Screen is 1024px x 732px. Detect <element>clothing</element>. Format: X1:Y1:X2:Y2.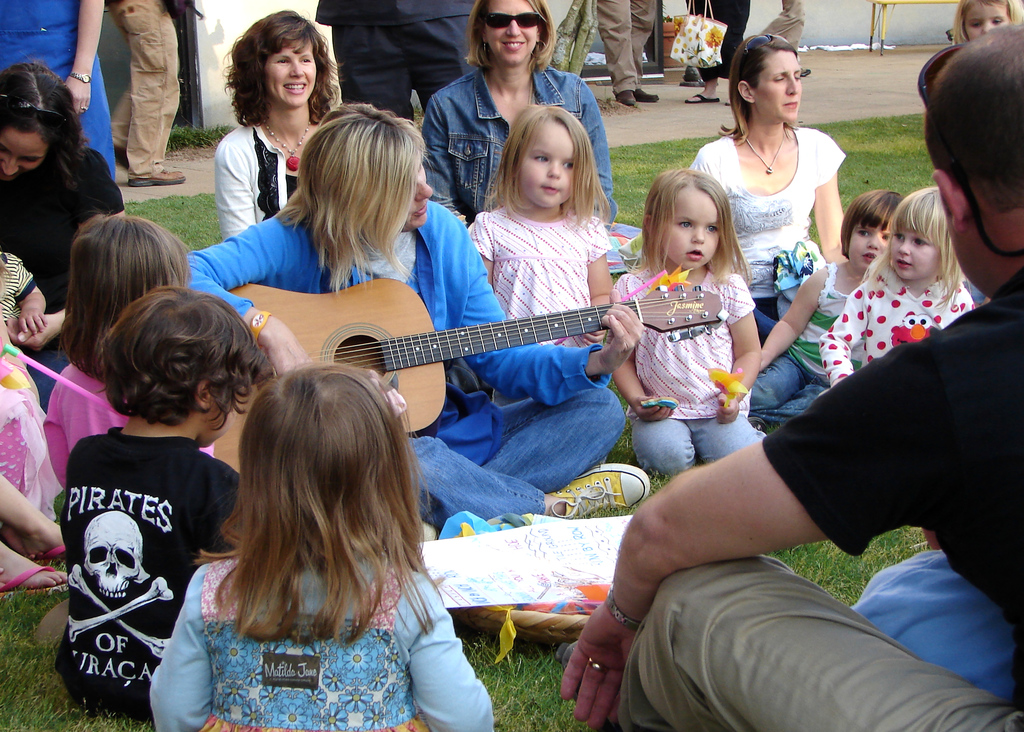
847:551:1022:708.
